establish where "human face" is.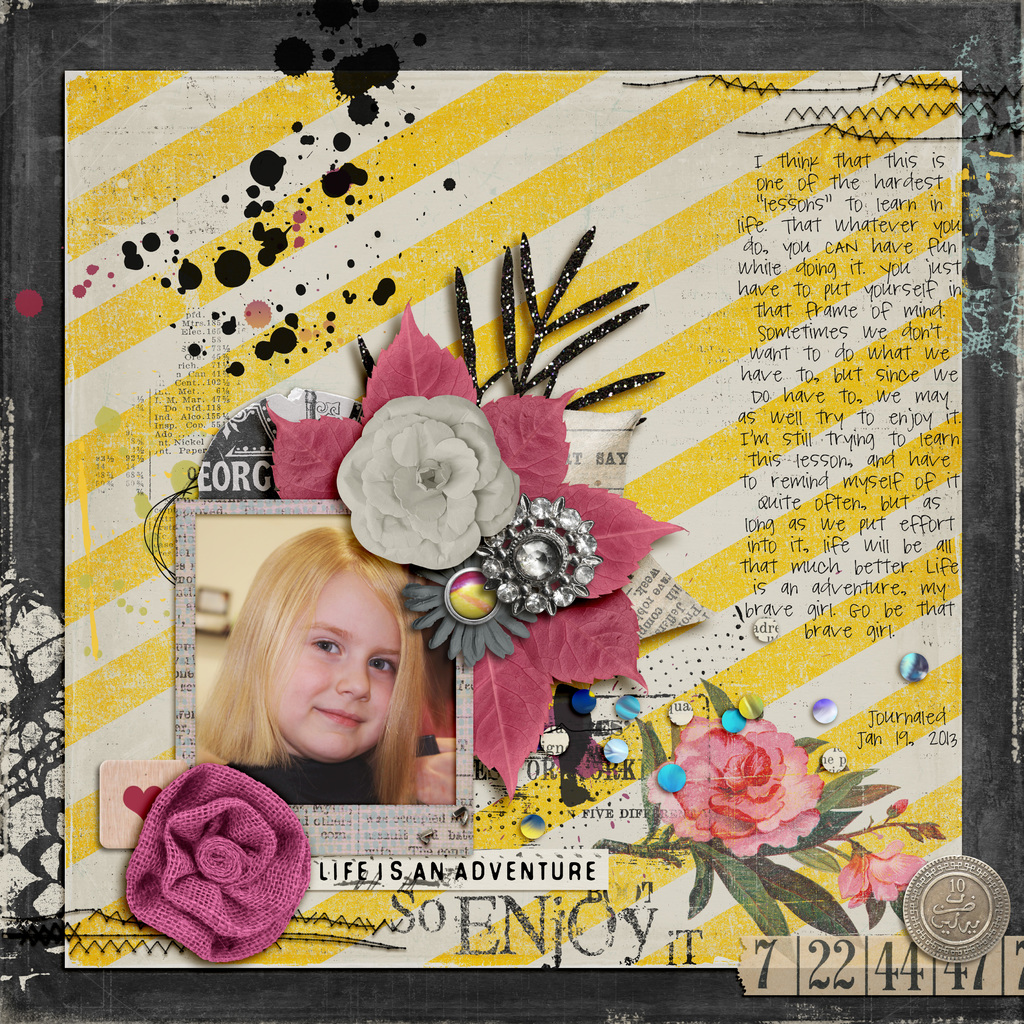
Established at left=271, top=570, right=400, bottom=765.
